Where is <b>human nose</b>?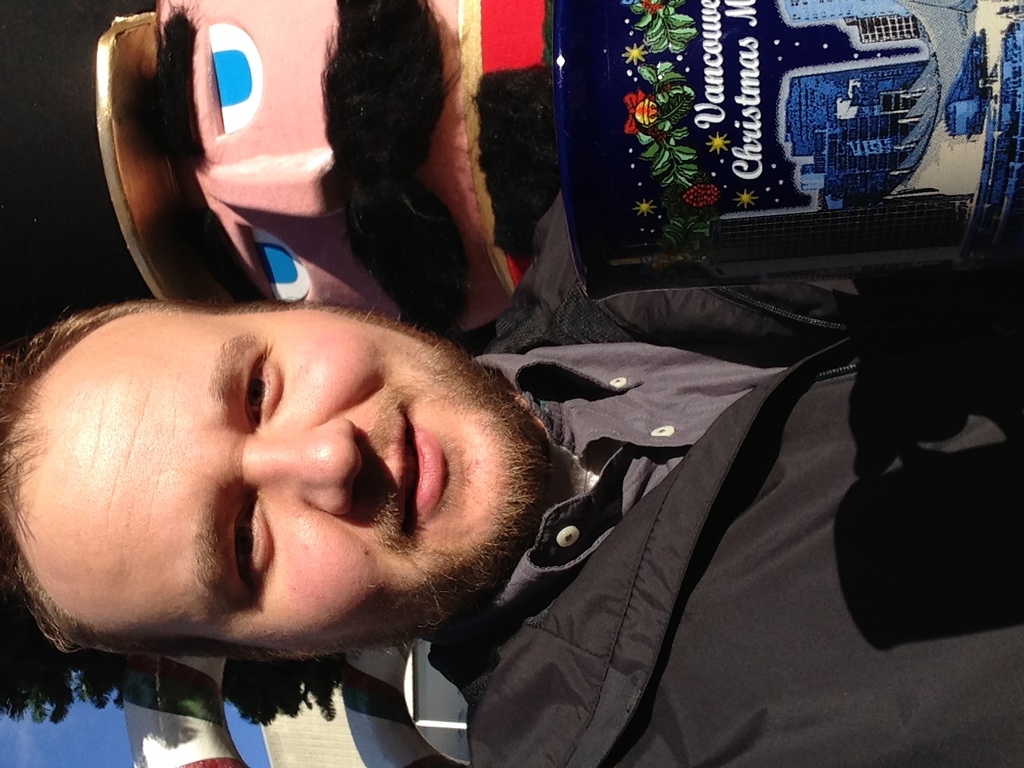
{"left": 202, "top": 149, "right": 338, "bottom": 219}.
